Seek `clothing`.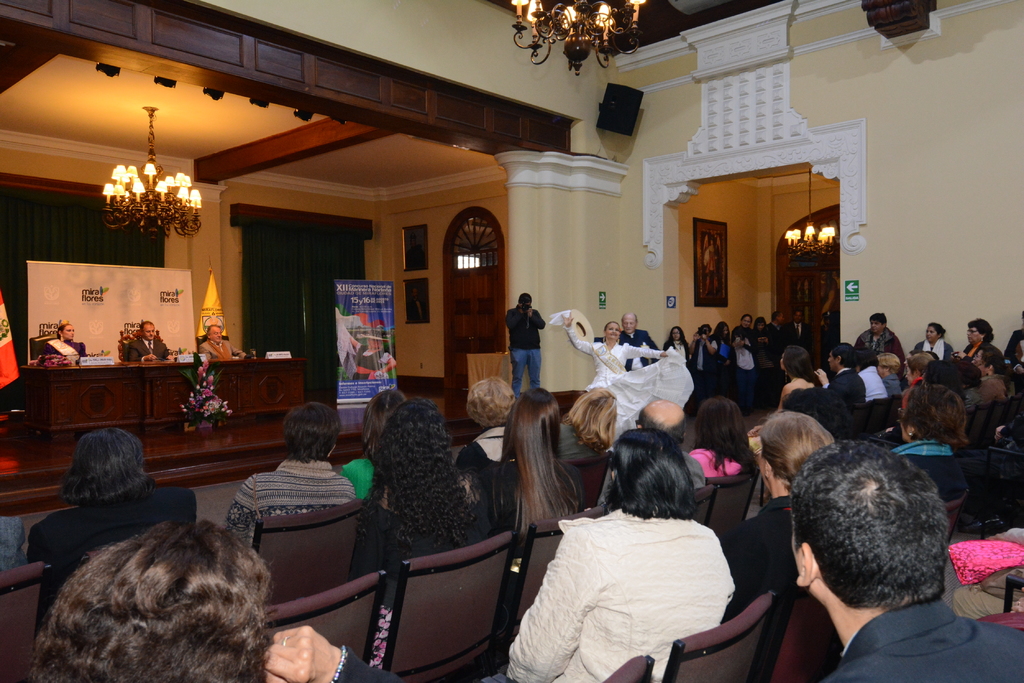
detection(733, 324, 753, 341).
